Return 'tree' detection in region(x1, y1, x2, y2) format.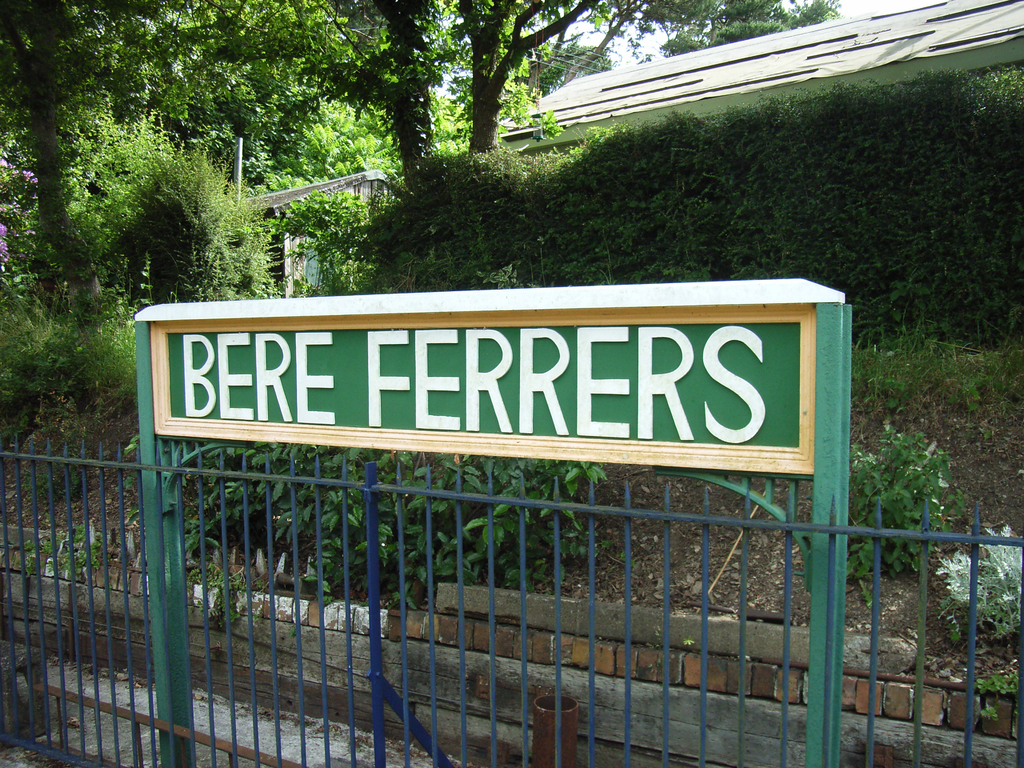
region(262, 186, 397, 296).
